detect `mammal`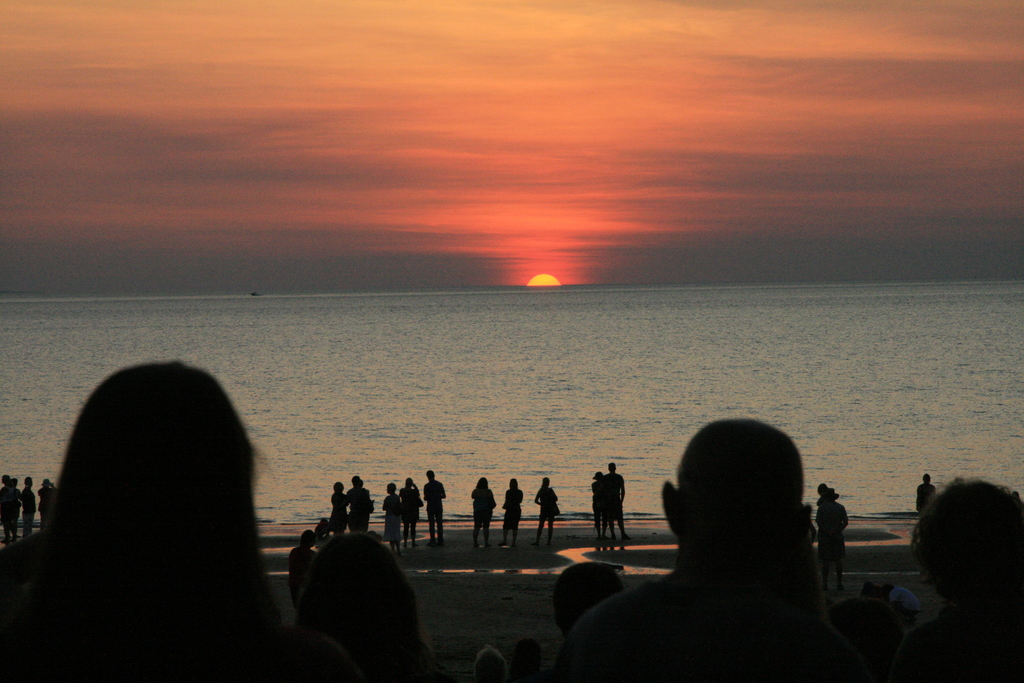
bbox=(504, 478, 521, 548)
